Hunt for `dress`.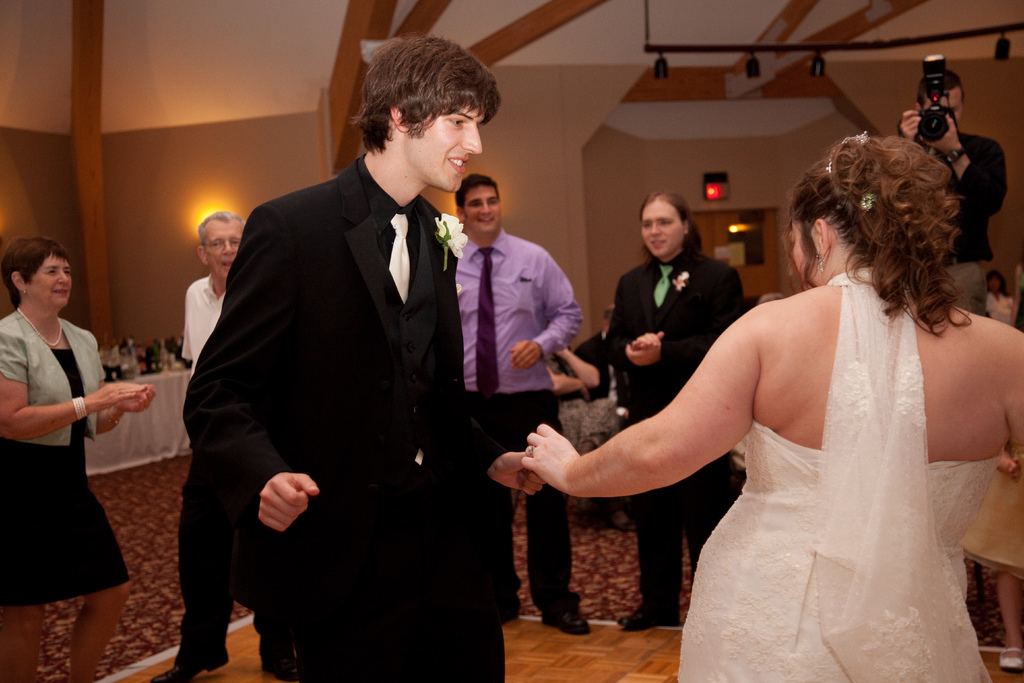
Hunted down at (961,431,1023,583).
